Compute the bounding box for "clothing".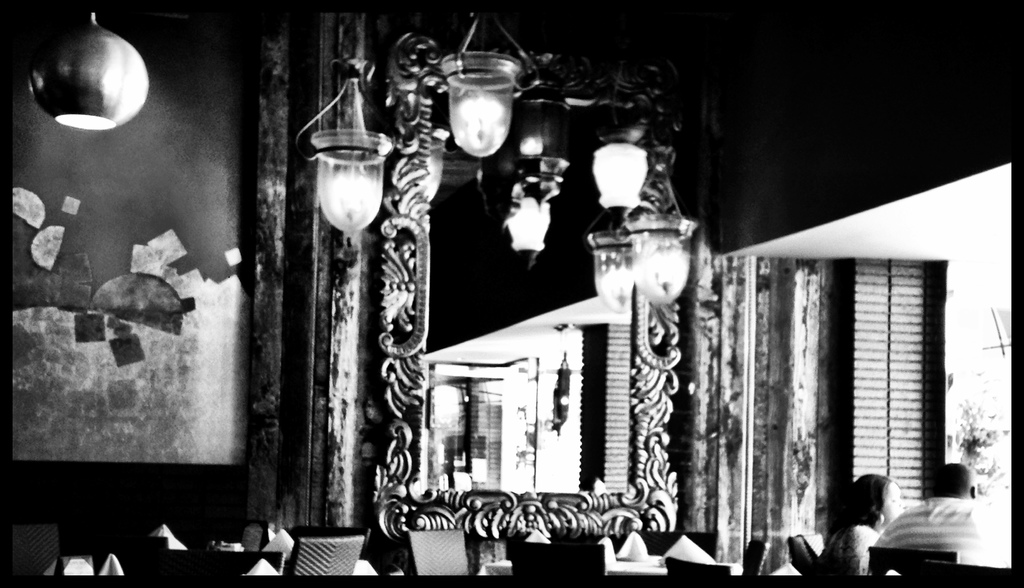
l=876, t=464, r=993, b=569.
